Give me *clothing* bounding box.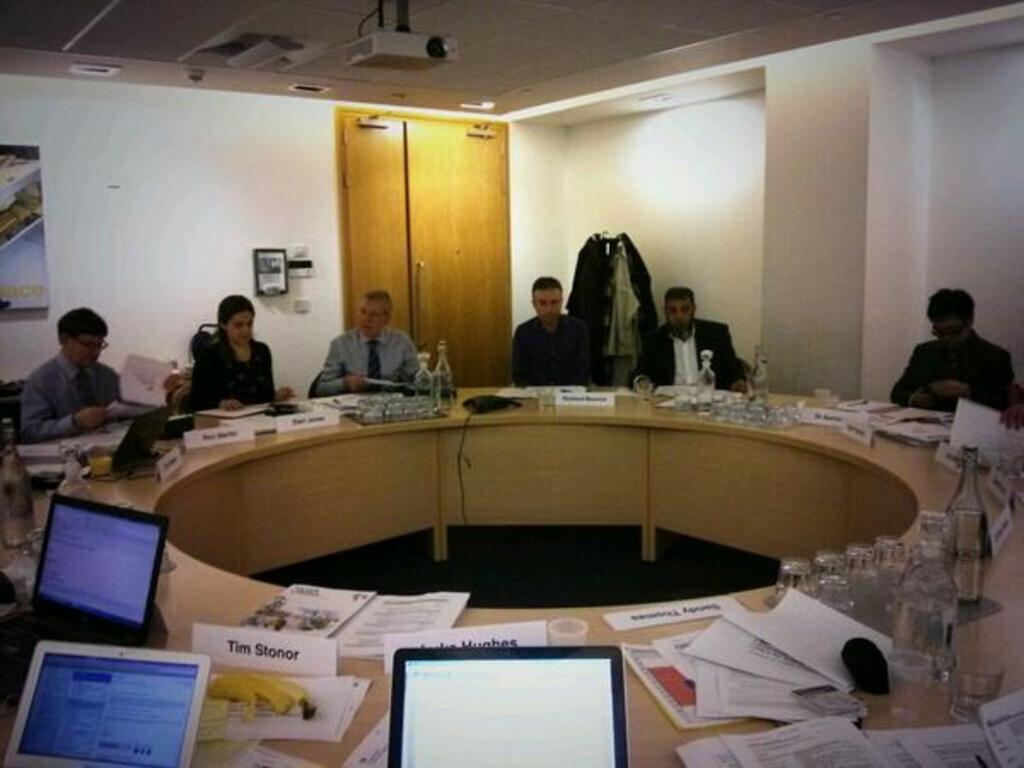
{"left": 652, "top": 316, "right": 758, "bottom": 386}.
